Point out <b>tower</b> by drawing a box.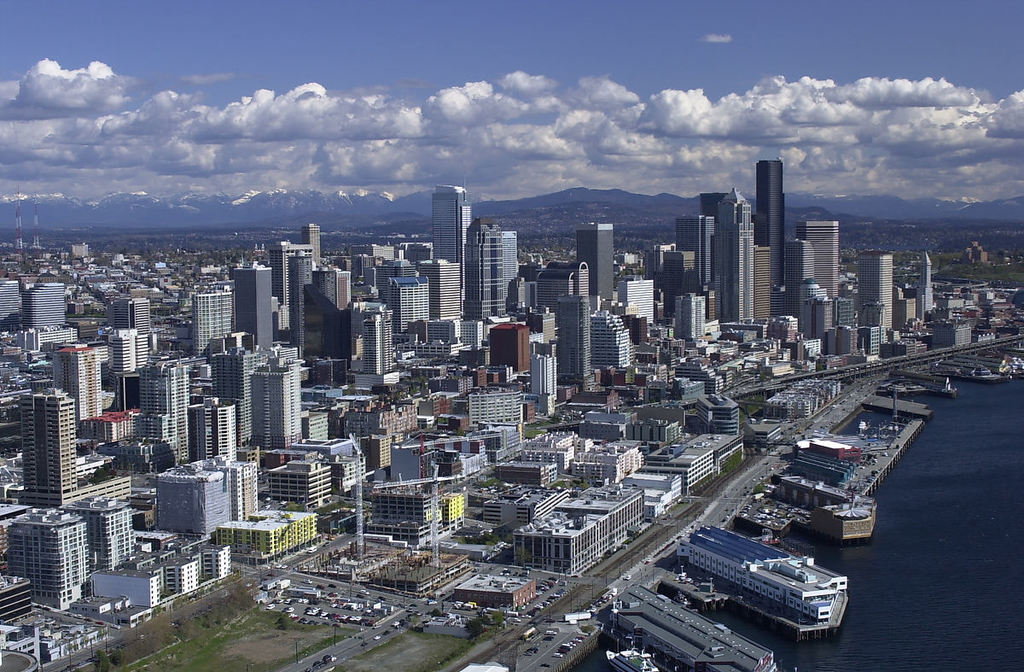
<bbox>32, 281, 64, 329</bbox>.
